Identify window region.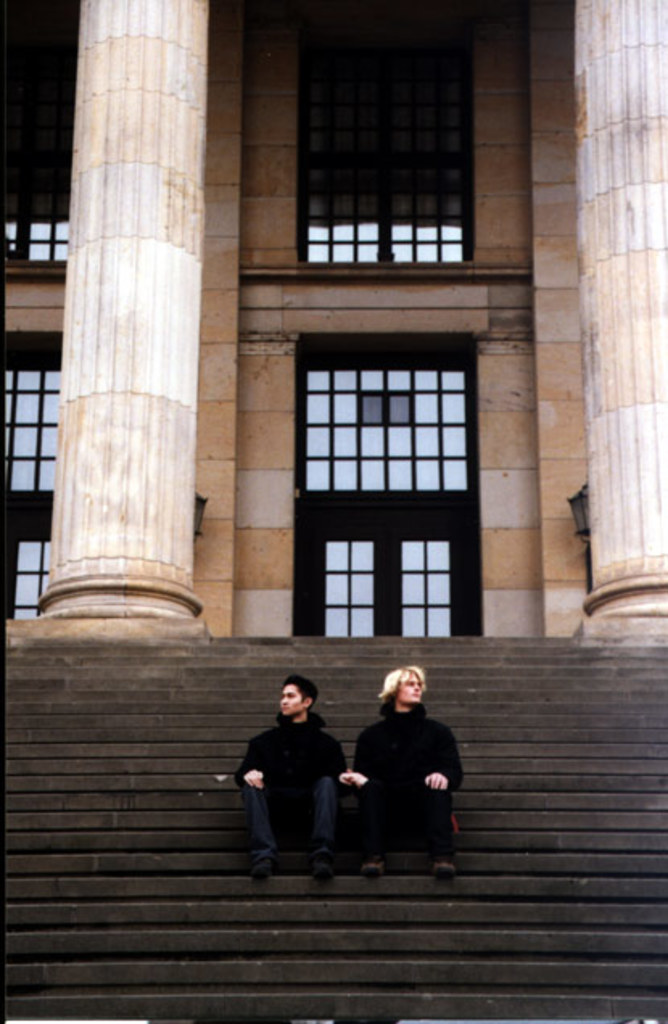
Region: {"left": 0, "top": 346, "right": 60, "bottom": 623}.
